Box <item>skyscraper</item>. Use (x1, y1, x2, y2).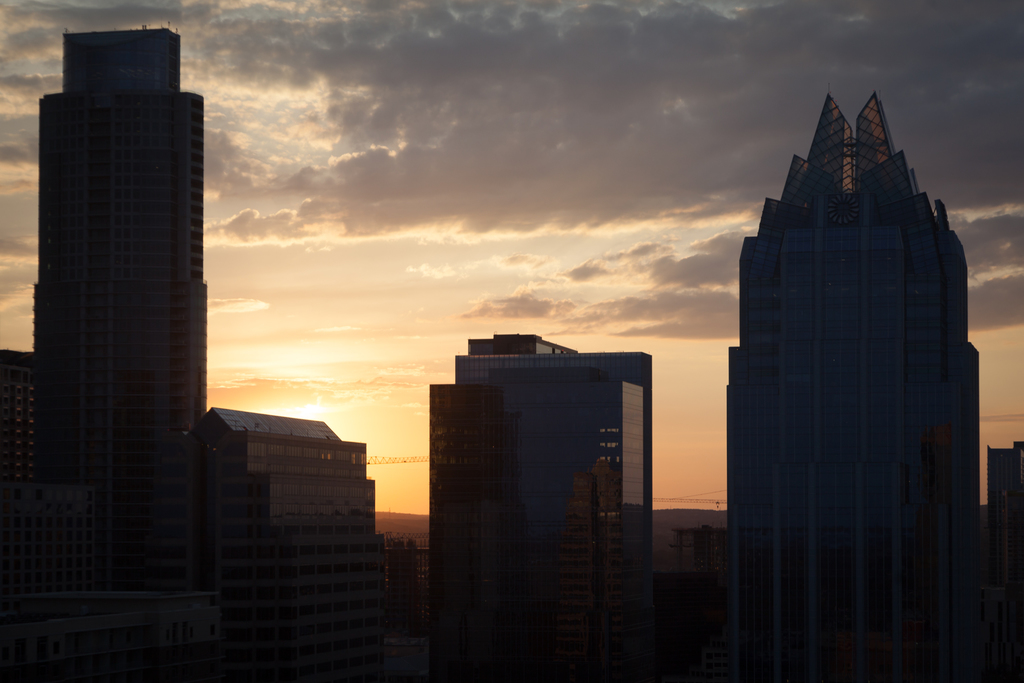
(5, 0, 225, 606).
